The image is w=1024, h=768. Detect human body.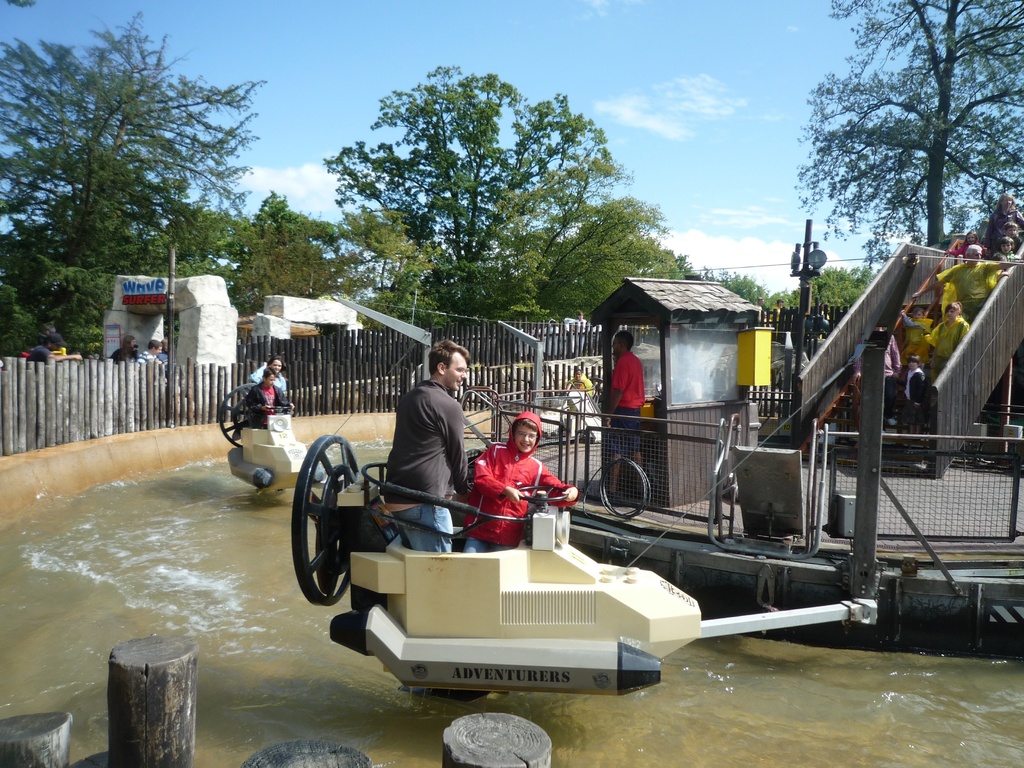
Detection: [x1=473, y1=407, x2=576, y2=554].
